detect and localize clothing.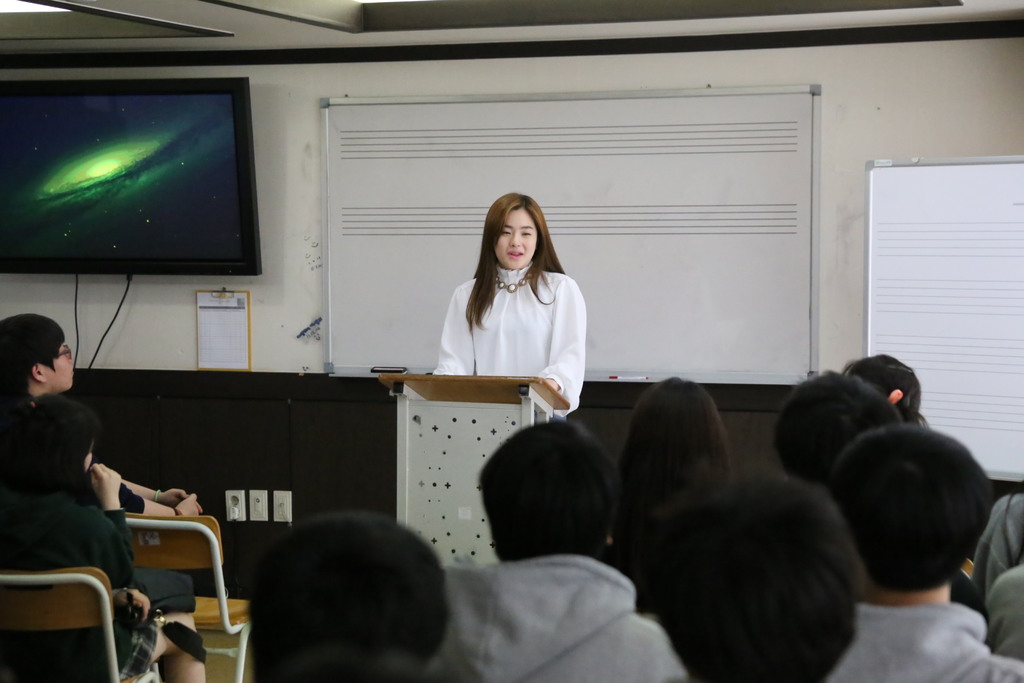
Localized at Rect(424, 249, 590, 393).
